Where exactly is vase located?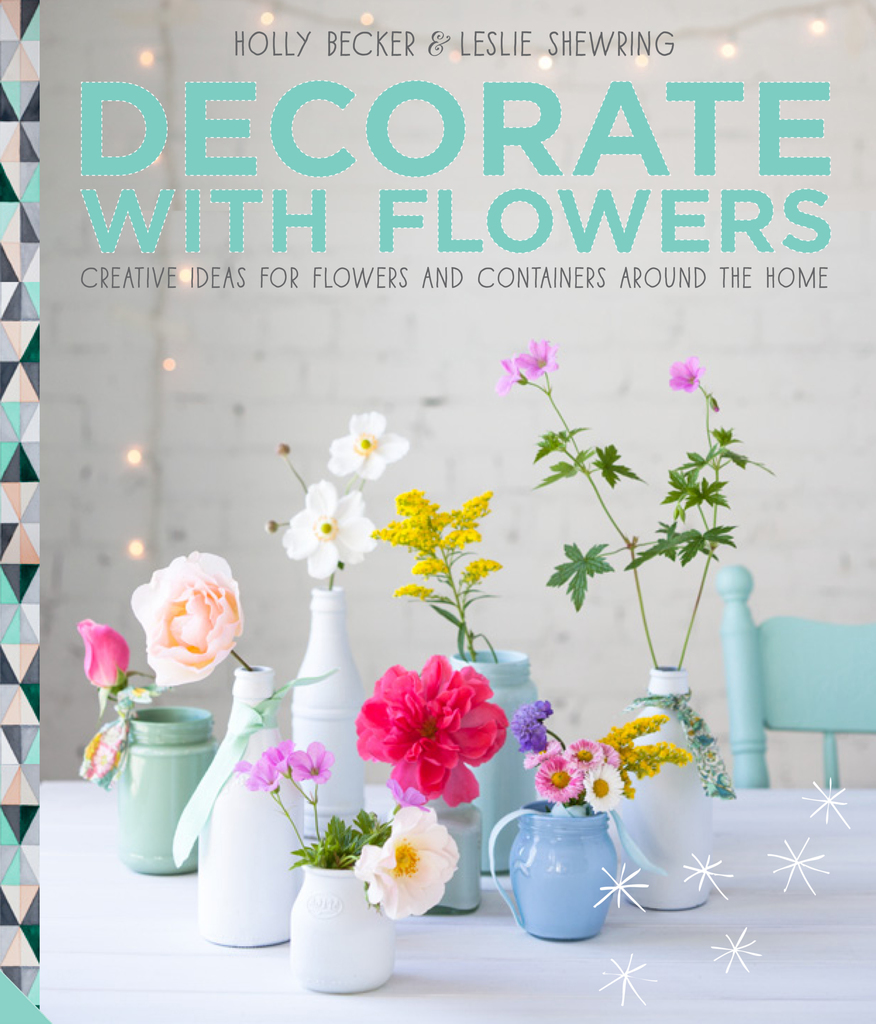
Its bounding box is x1=607, y1=660, x2=714, y2=910.
